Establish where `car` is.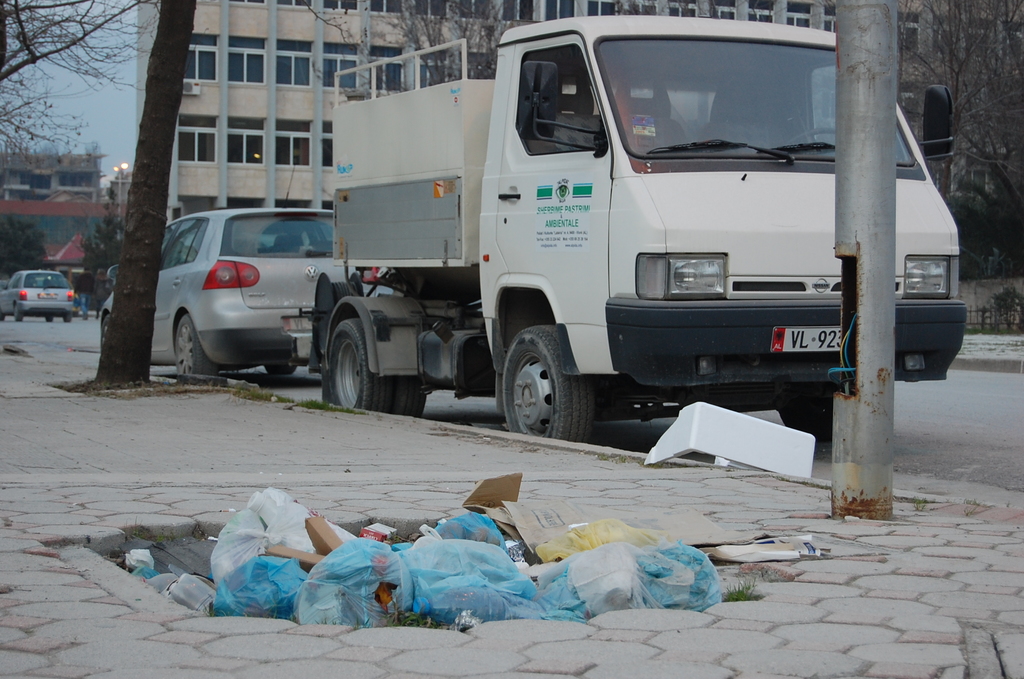
Established at 136,199,364,395.
